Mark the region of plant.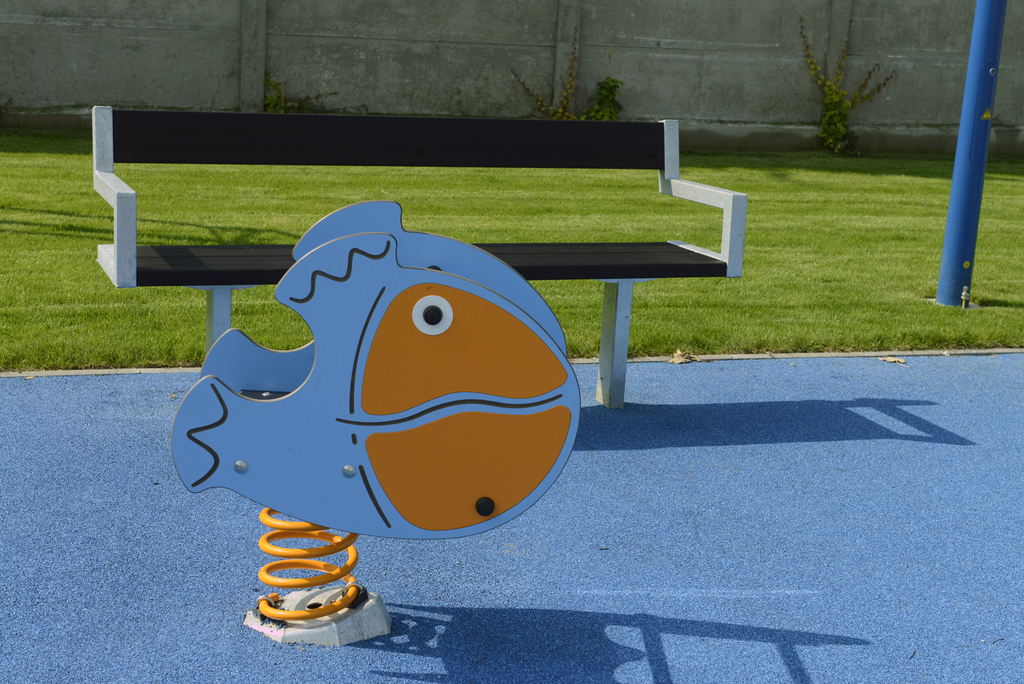
Region: {"x1": 579, "y1": 73, "x2": 626, "y2": 122}.
